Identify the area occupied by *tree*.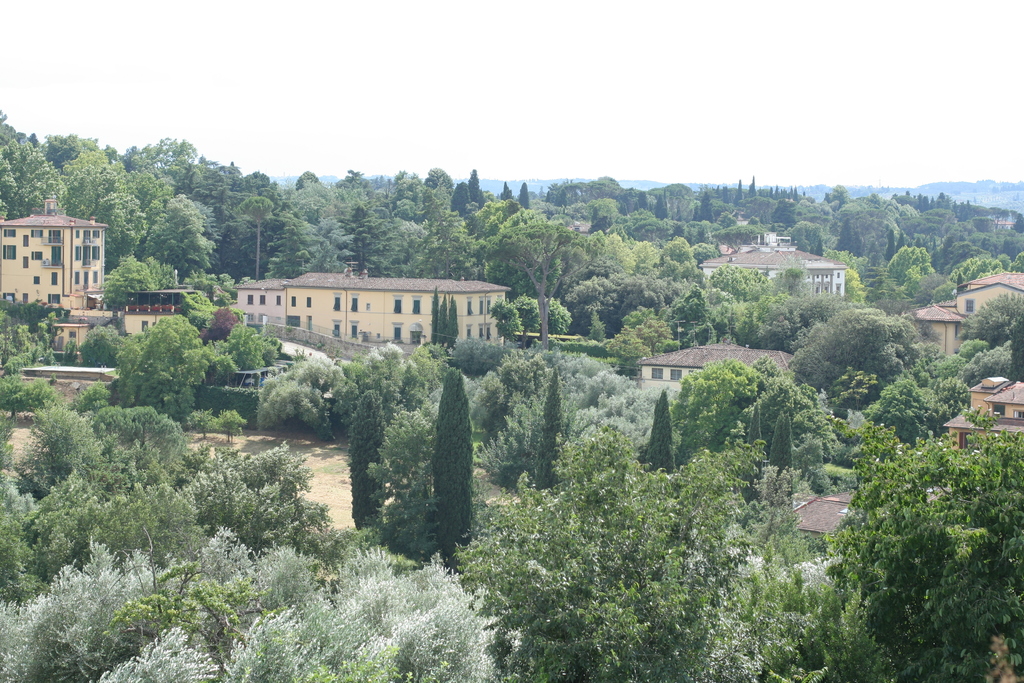
Area: detection(83, 333, 126, 374).
